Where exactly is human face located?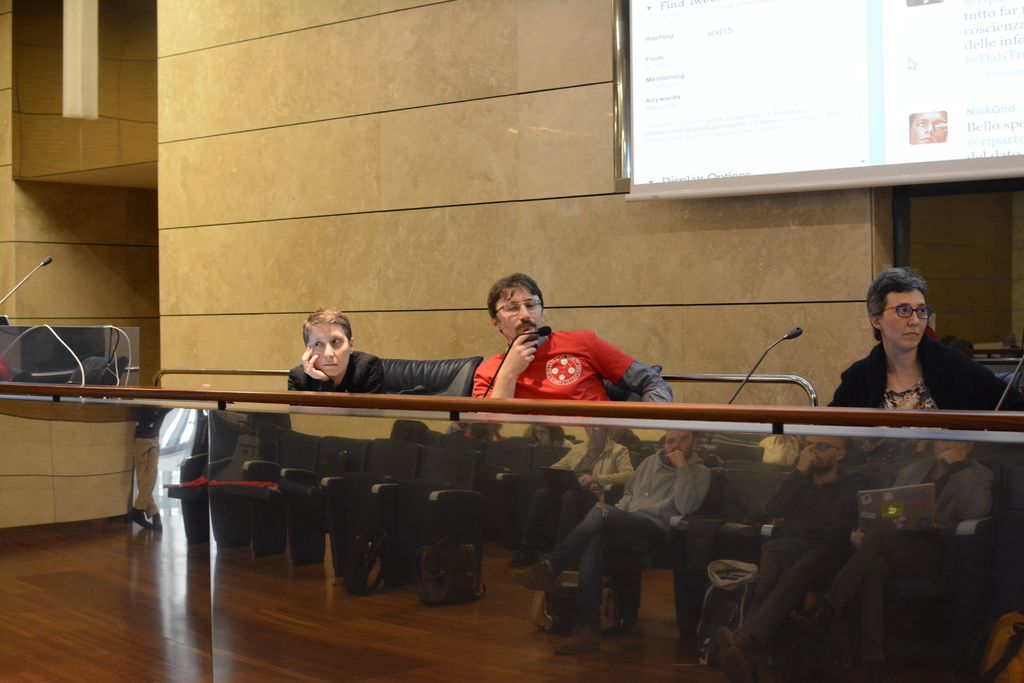
Its bounding box is 583, 424, 603, 441.
